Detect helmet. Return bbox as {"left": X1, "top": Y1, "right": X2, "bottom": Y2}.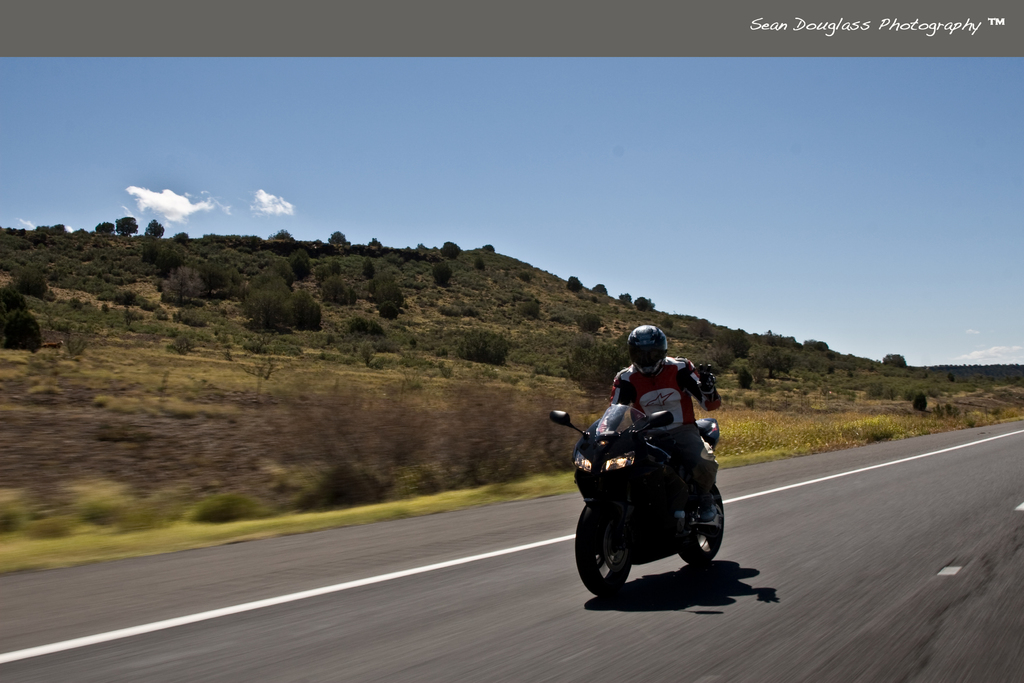
{"left": 627, "top": 322, "right": 670, "bottom": 378}.
